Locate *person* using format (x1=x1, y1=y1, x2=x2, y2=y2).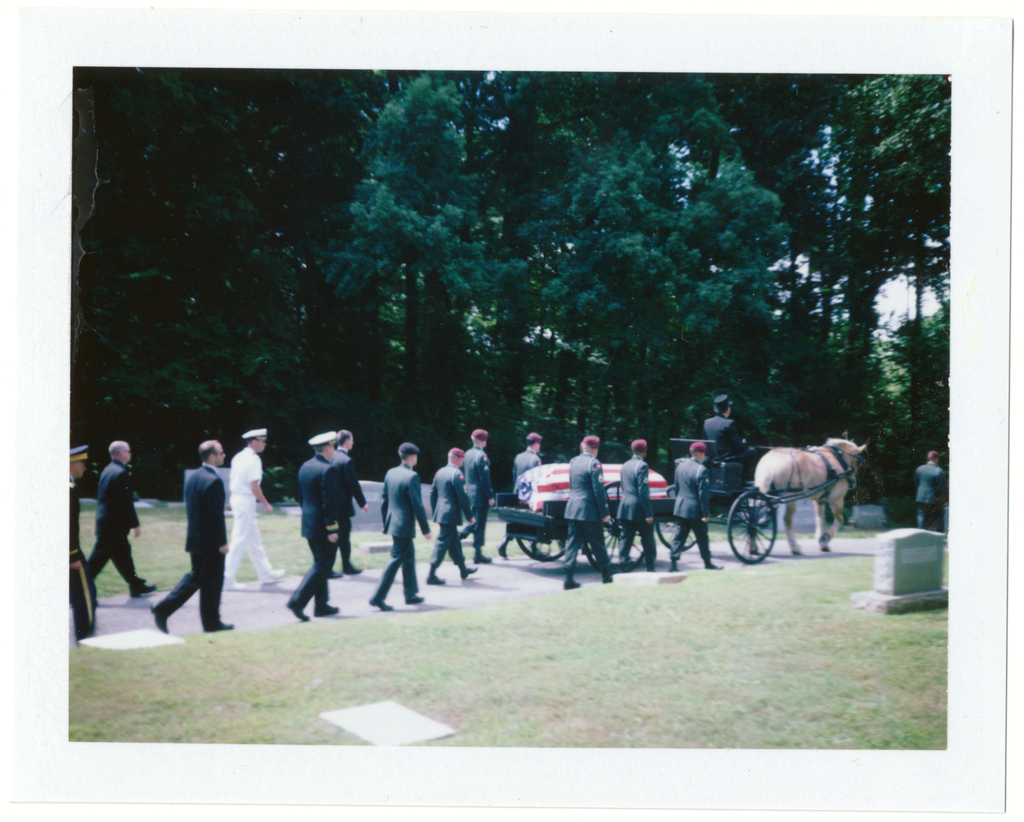
(x1=916, y1=447, x2=946, y2=531).
